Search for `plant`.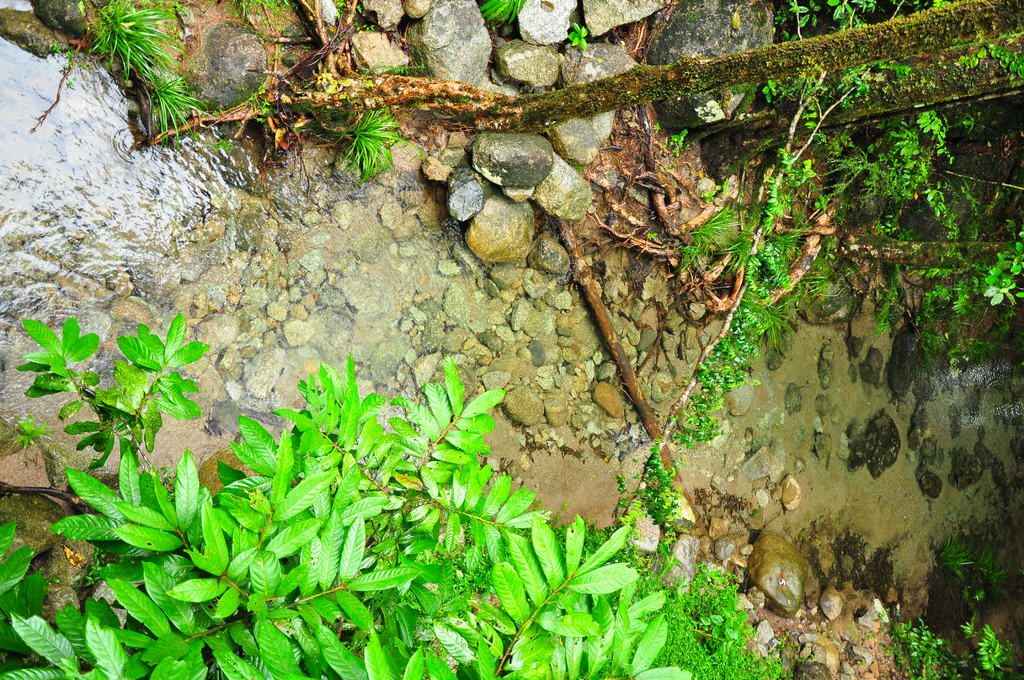
Found at {"x1": 158, "y1": 60, "x2": 221, "y2": 165}.
